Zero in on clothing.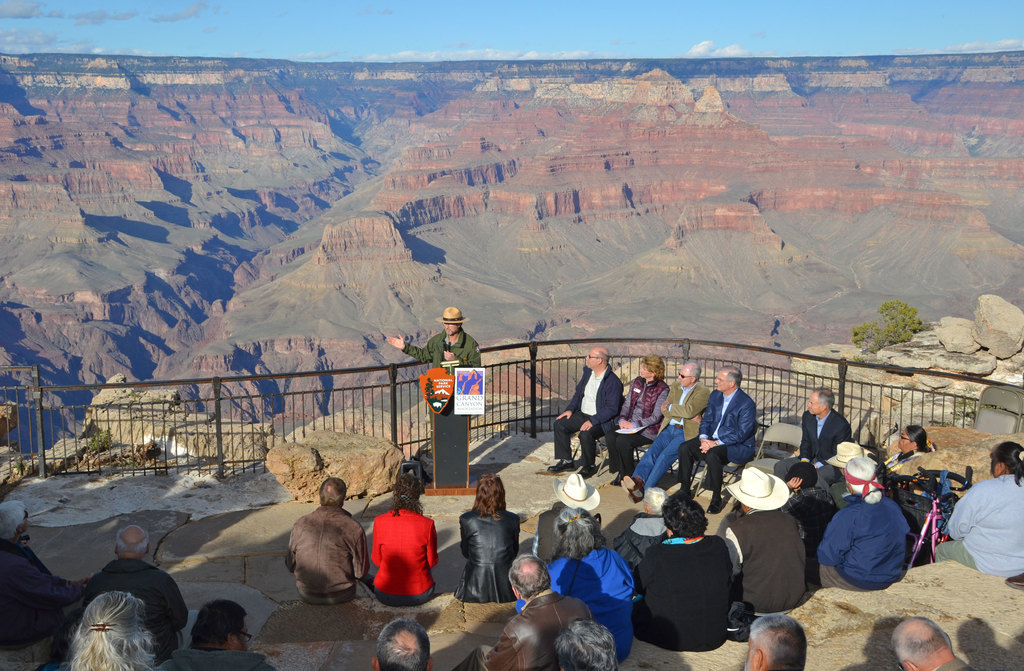
Zeroed in: select_region(640, 505, 756, 656).
